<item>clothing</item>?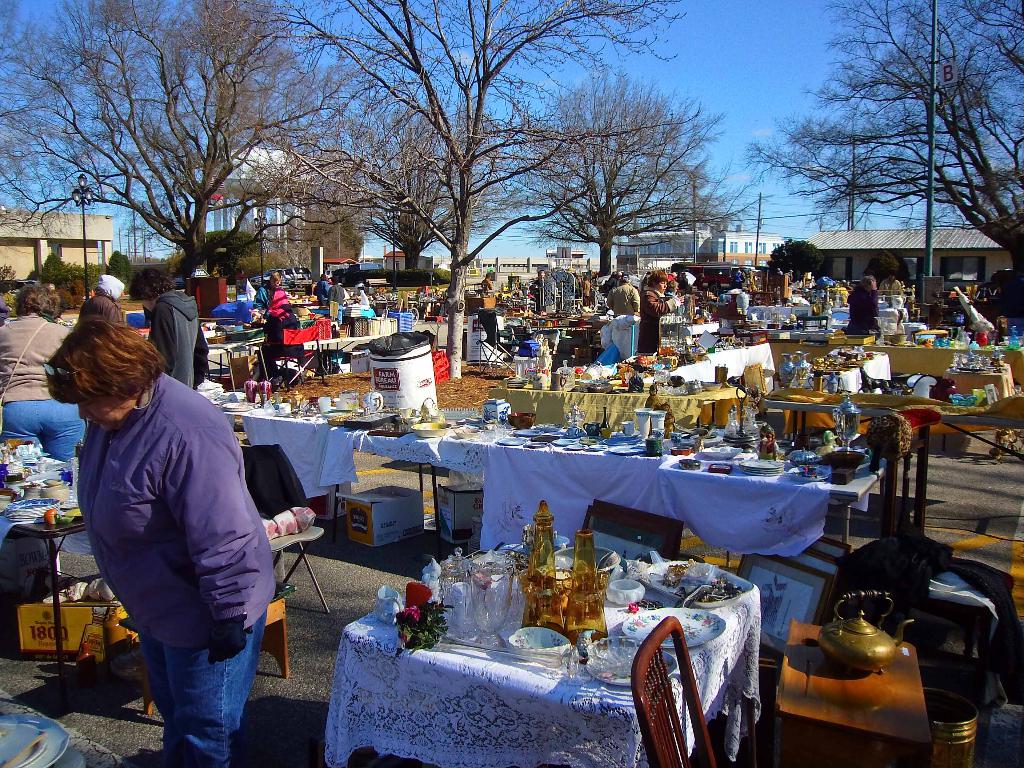
rect(81, 371, 290, 765)
